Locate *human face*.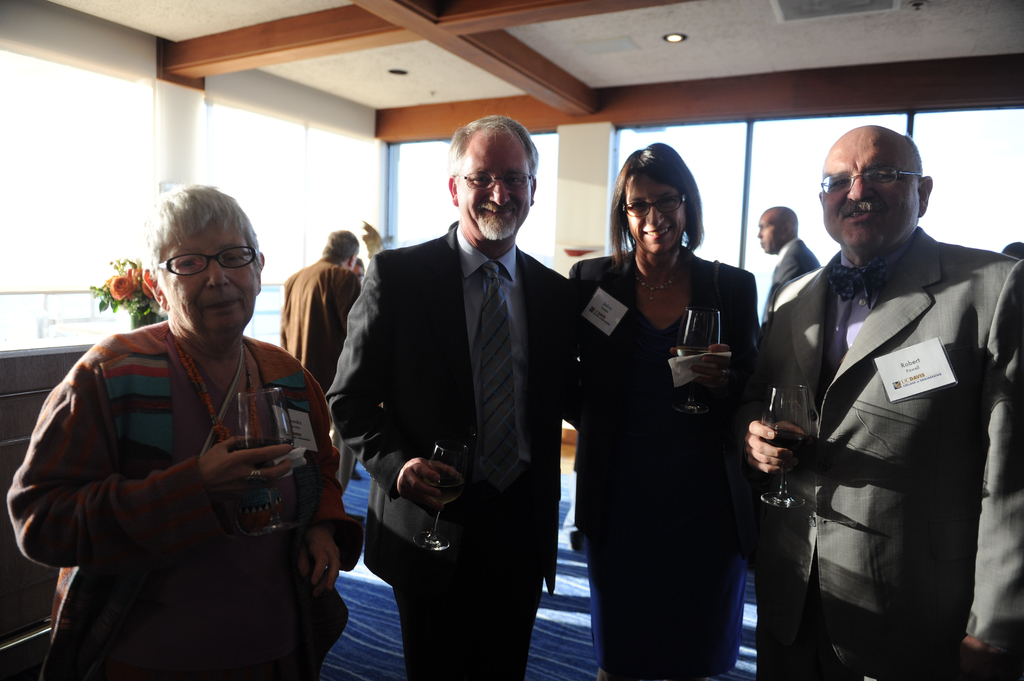
Bounding box: x1=758, y1=220, x2=784, y2=253.
